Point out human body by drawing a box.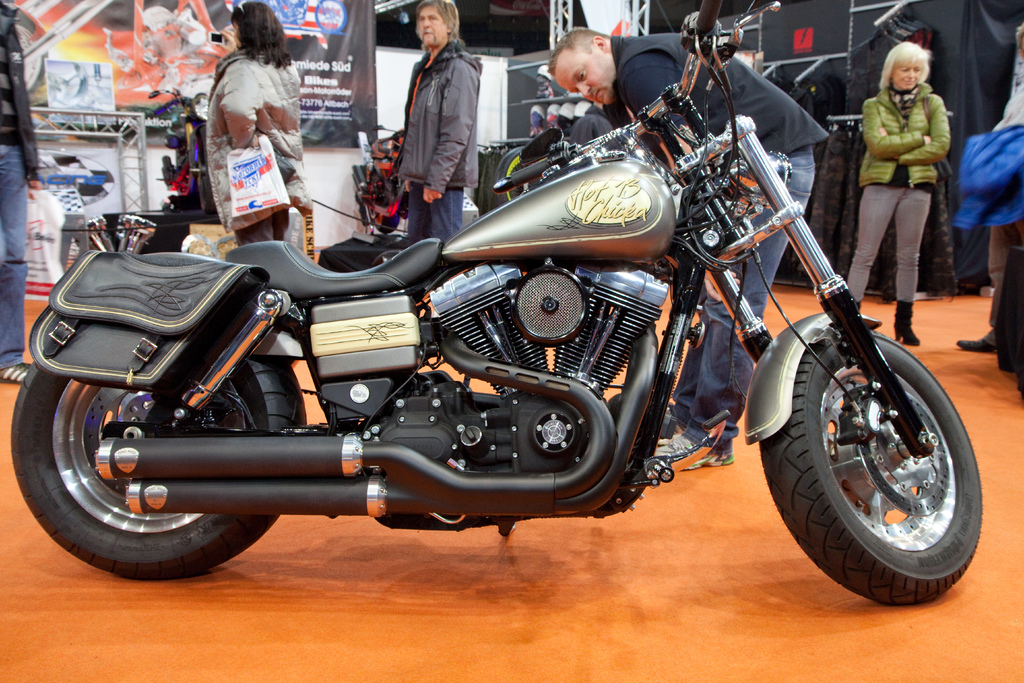
bbox=(846, 41, 951, 343).
